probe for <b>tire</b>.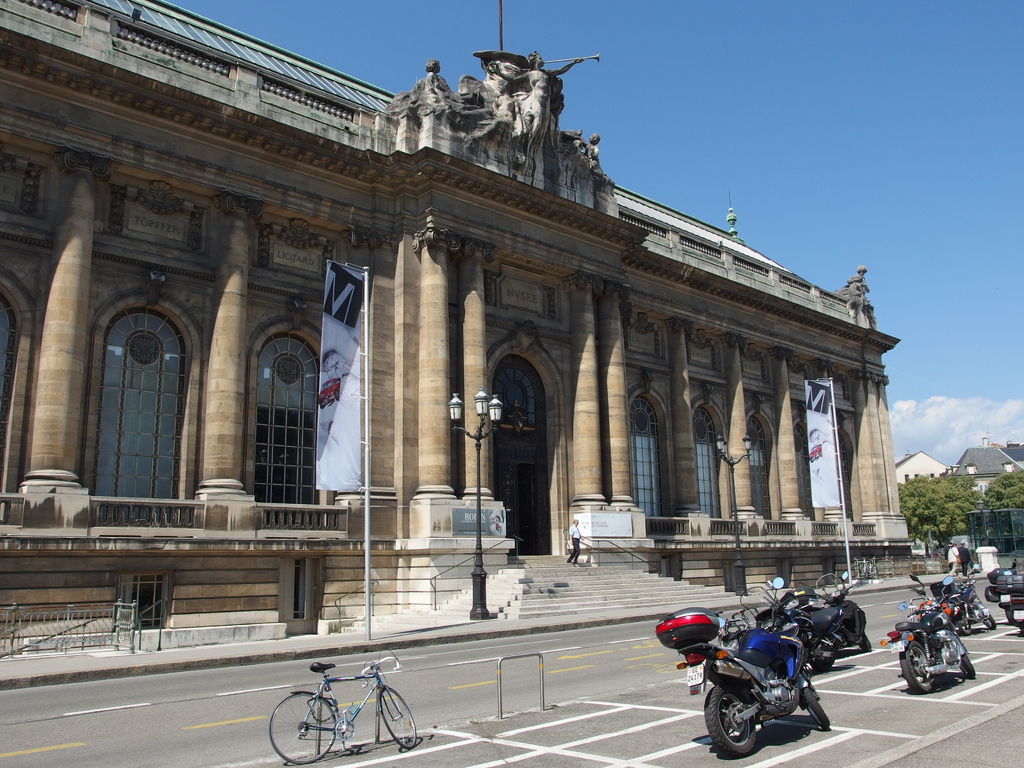
Probe result: box(703, 685, 764, 755).
